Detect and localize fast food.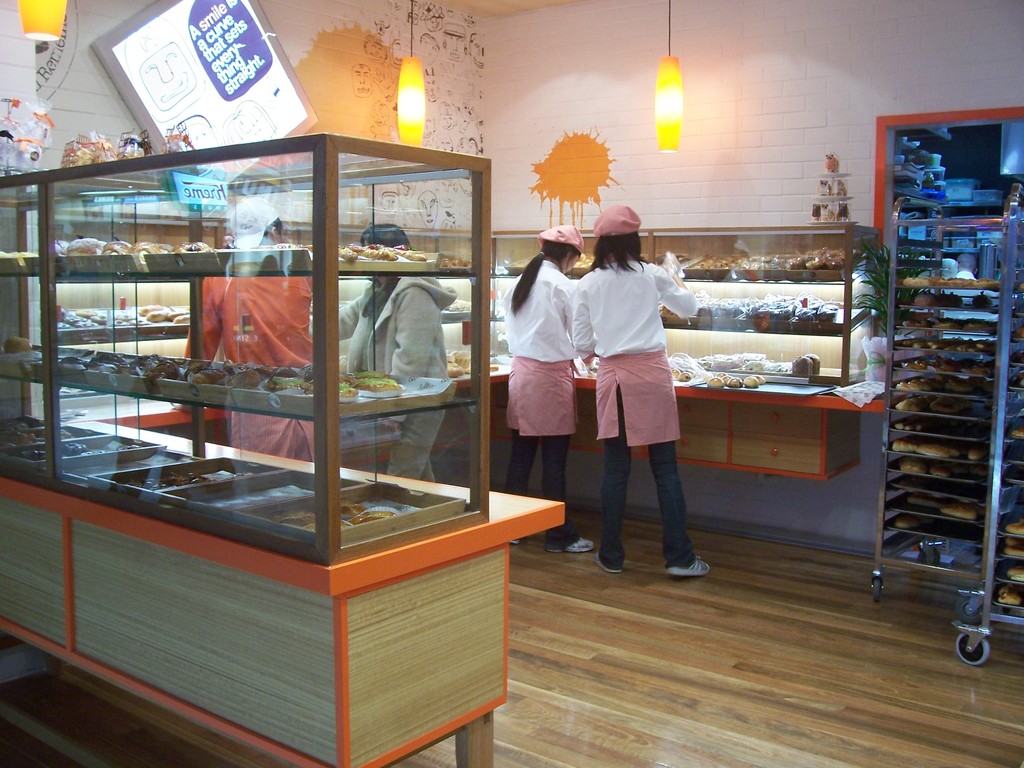
Localized at 744:374:755:388.
